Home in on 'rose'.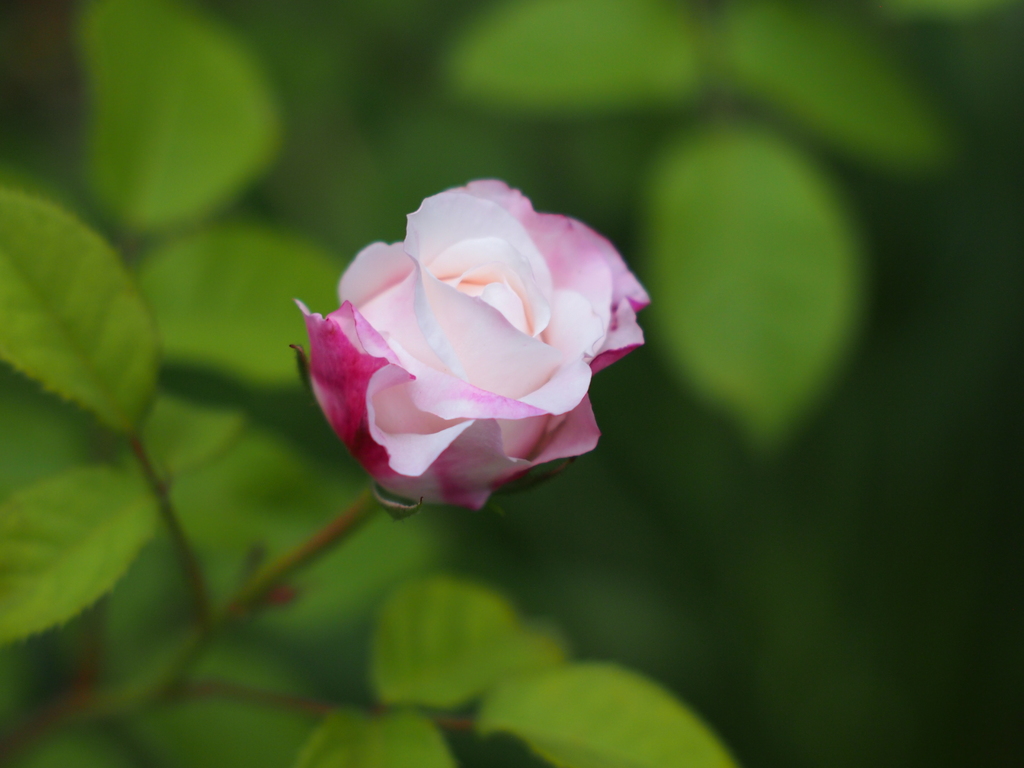
Homed in at pyautogui.locateOnScreen(293, 171, 653, 506).
